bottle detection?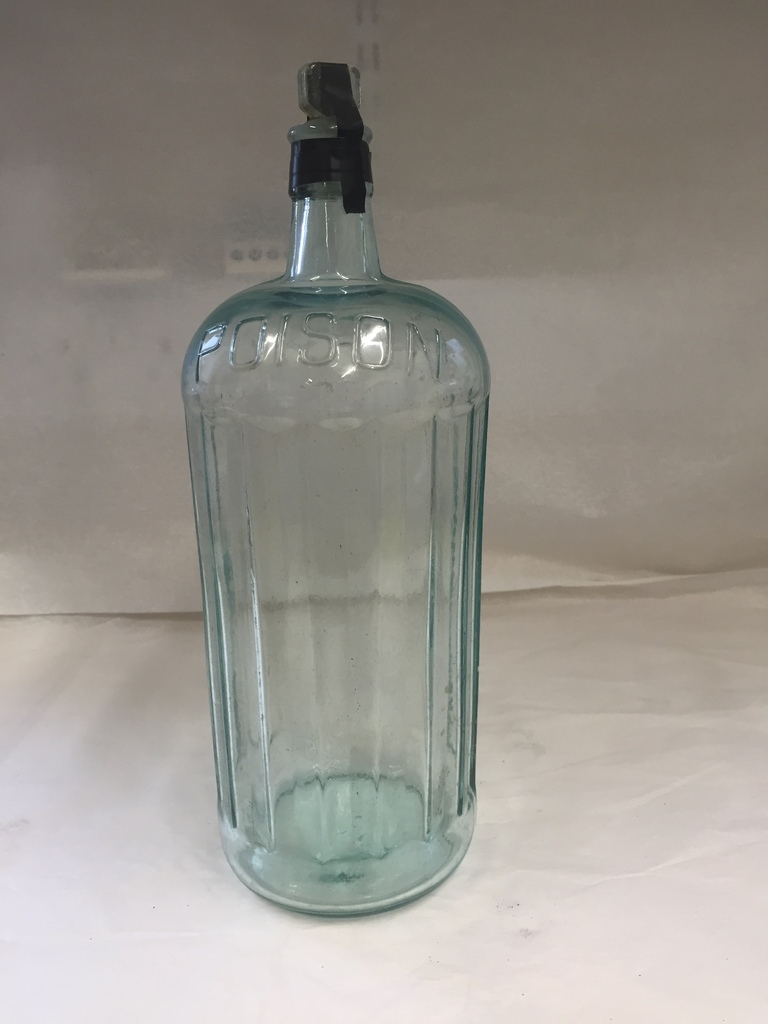
rect(184, 40, 497, 922)
